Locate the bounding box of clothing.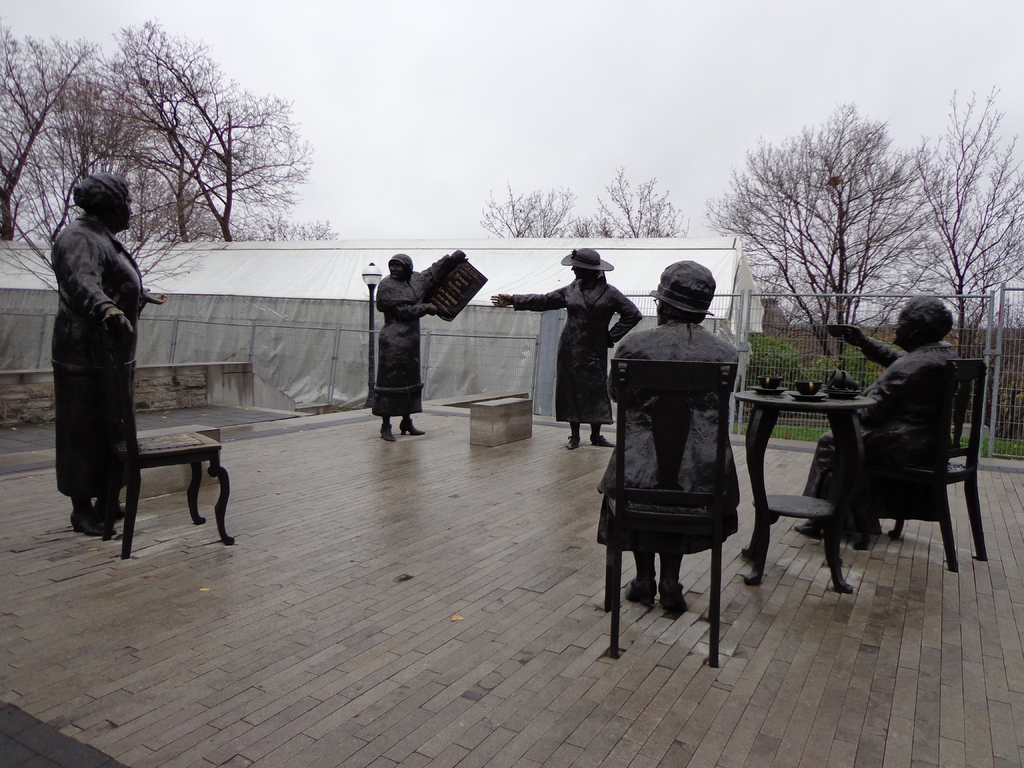
Bounding box: (x1=808, y1=336, x2=959, y2=495).
